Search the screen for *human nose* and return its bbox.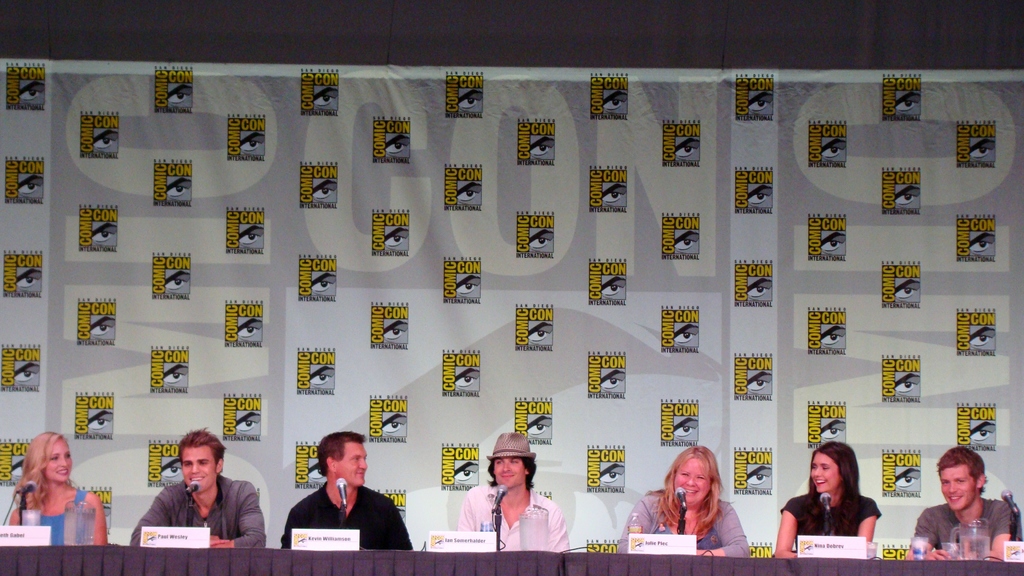
Found: x1=812 y1=469 x2=820 y2=477.
